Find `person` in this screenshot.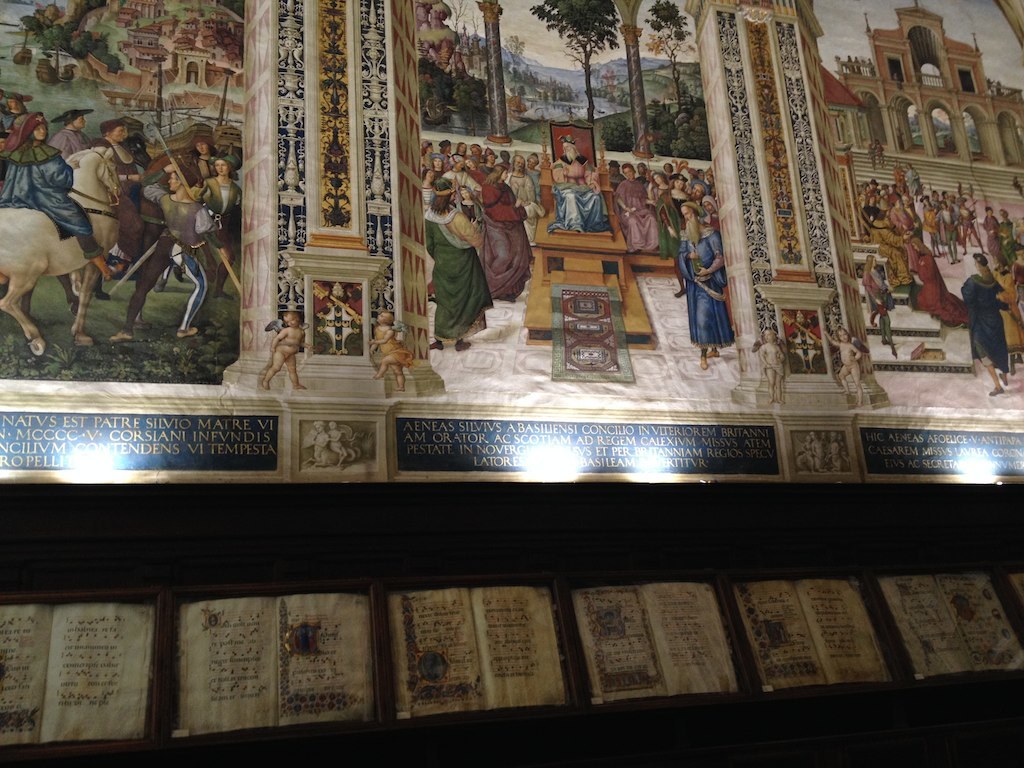
The bounding box for `person` is <bbox>822, 324, 866, 405</bbox>.
